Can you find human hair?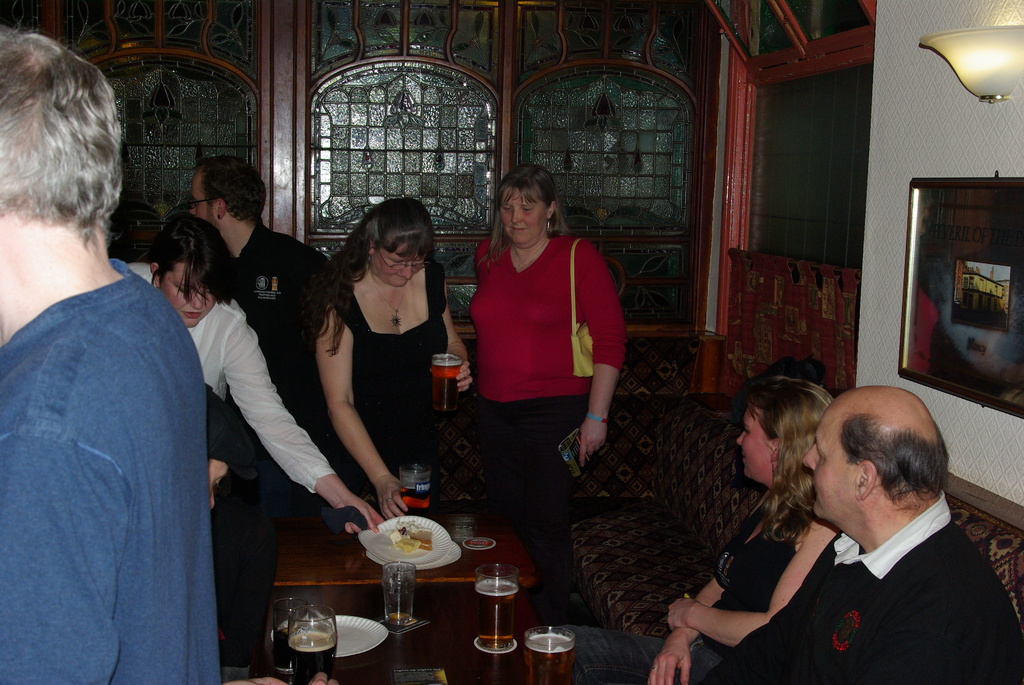
Yes, bounding box: locate(197, 157, 271, 223).
